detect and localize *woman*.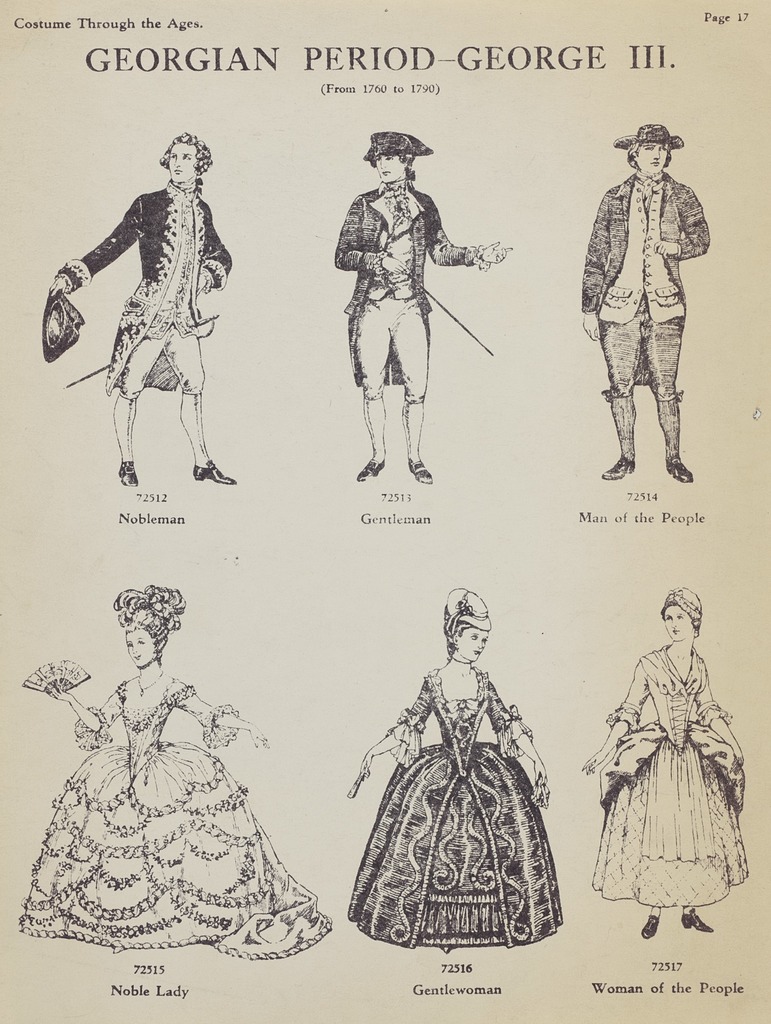
Localized at <box>600,563,756,912</box>.
